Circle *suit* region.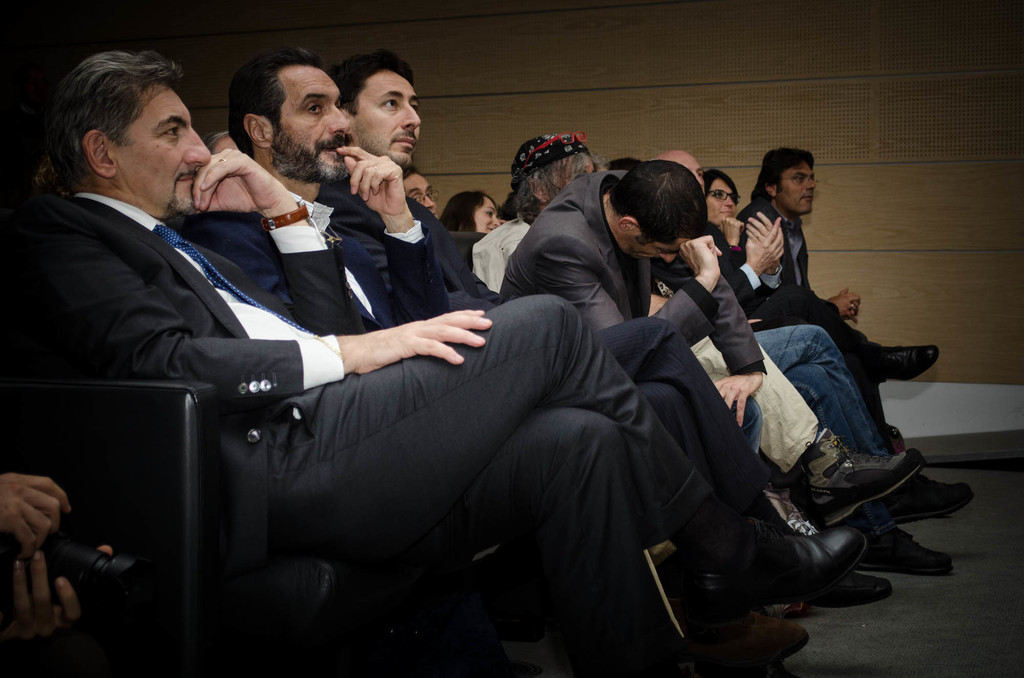
Region: l=312, t=185, r=758, b=512.
